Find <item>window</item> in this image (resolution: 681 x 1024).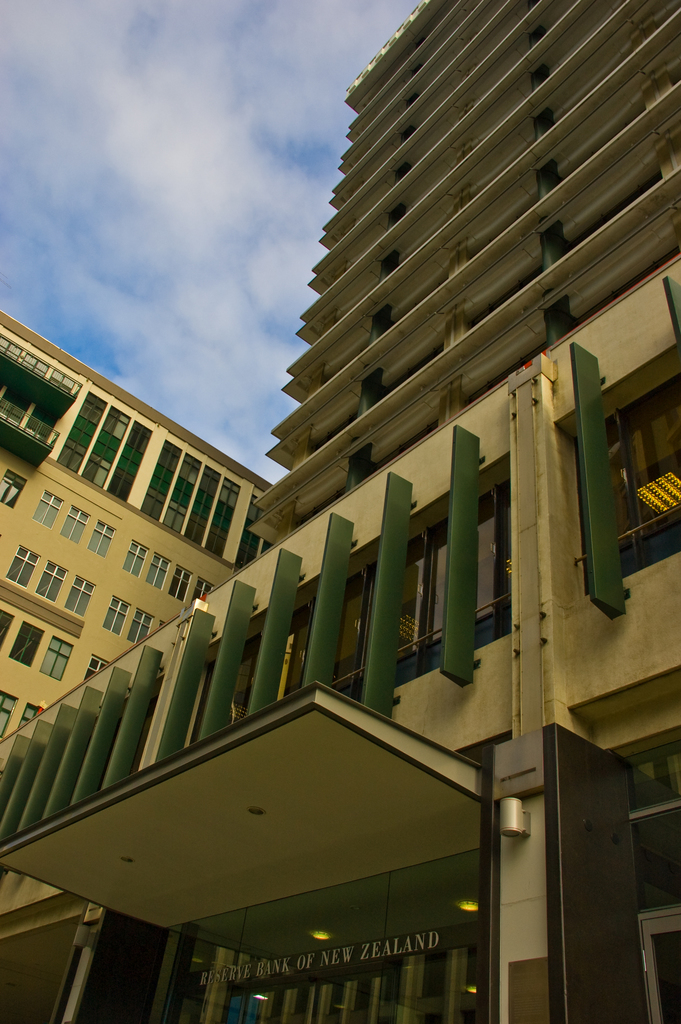
l=0, t=691, r=19, b=739.
